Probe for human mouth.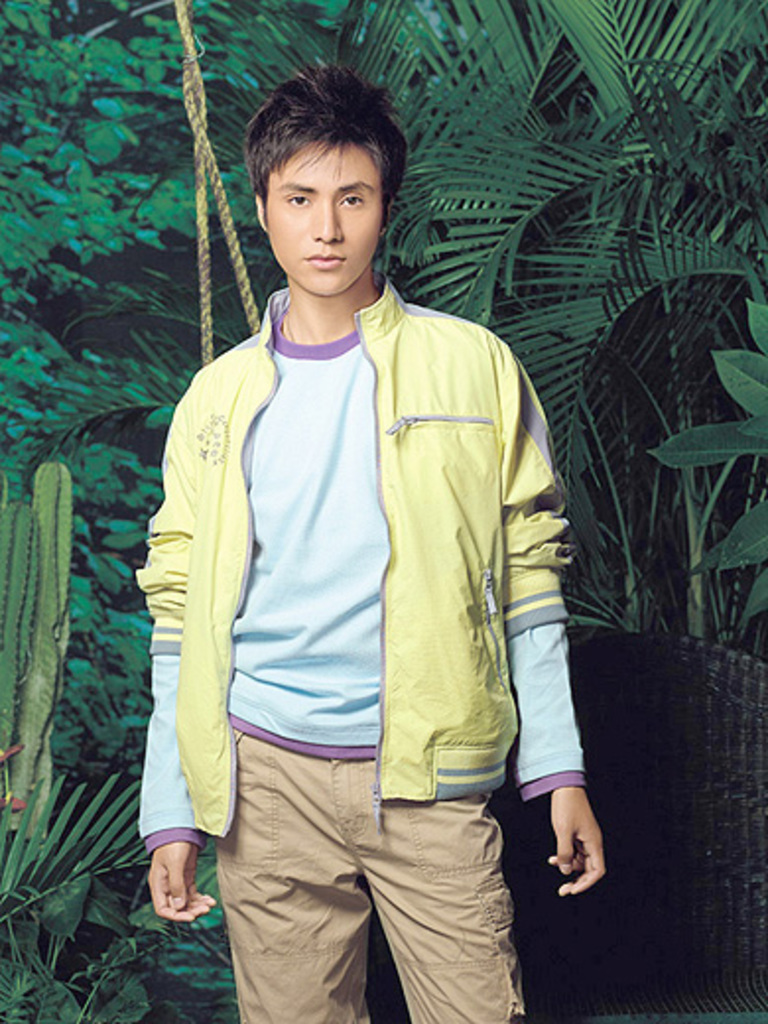
Probe result: detection(307, 256, 343, 268).
